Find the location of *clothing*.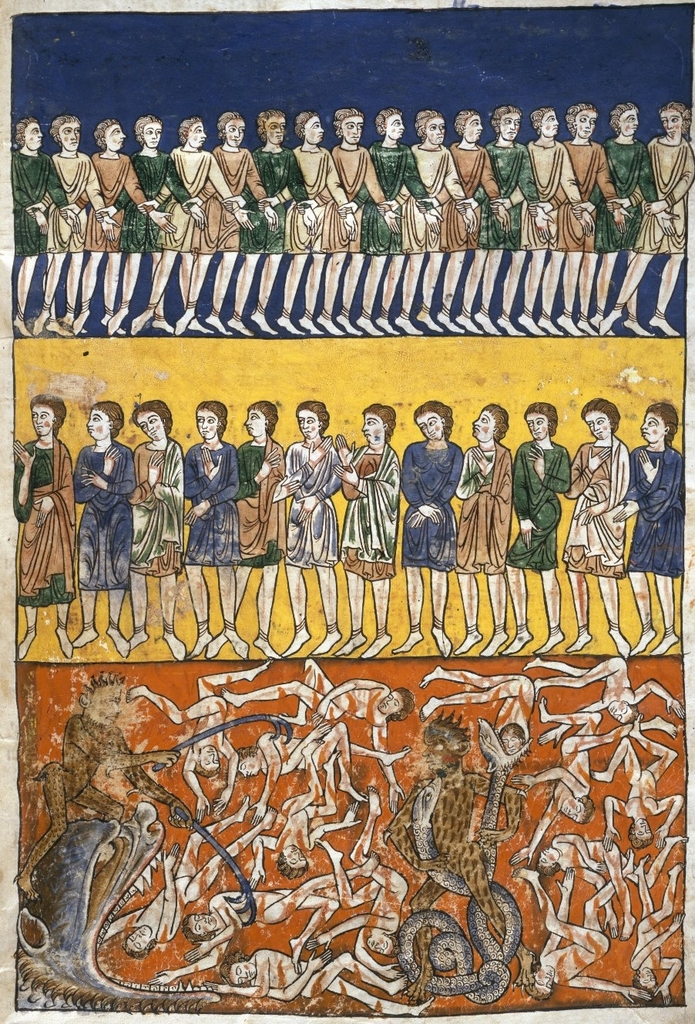
Location: left=505, top=439, right=570, bottom=568.
